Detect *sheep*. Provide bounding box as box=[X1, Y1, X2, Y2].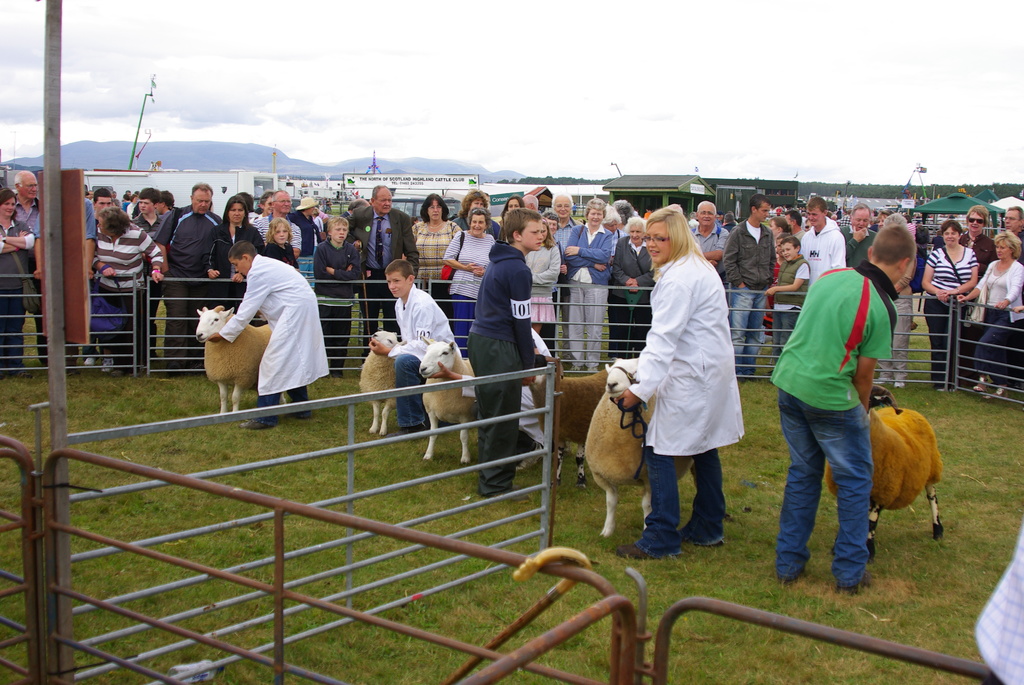
box=[824, 386, 945, 555].
